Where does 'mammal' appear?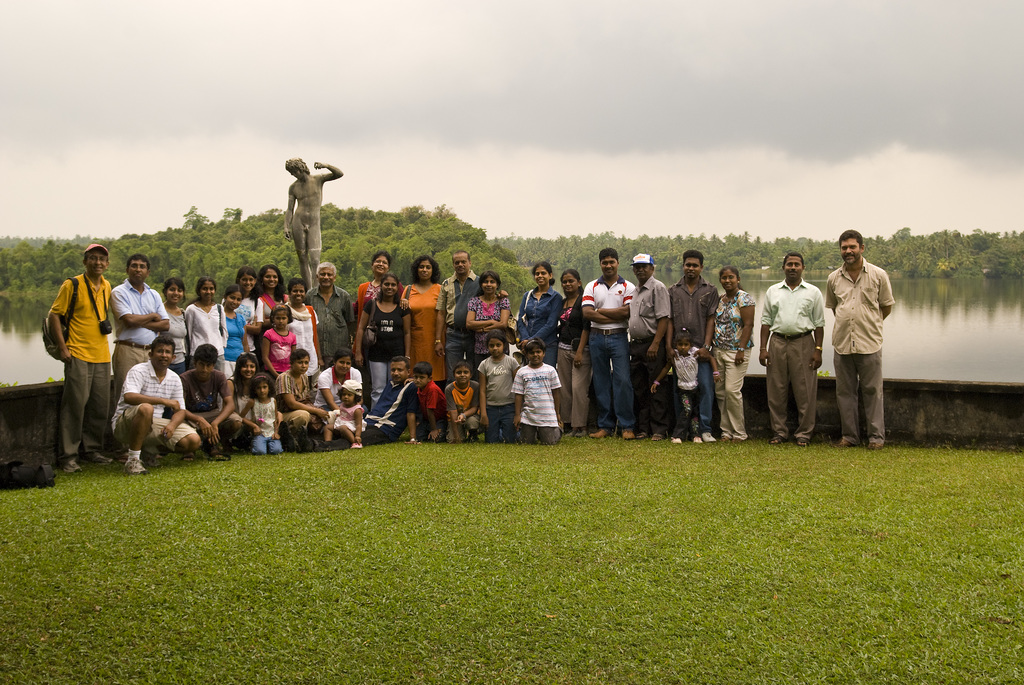
Appears at <box>319,355,351,443</box>.
